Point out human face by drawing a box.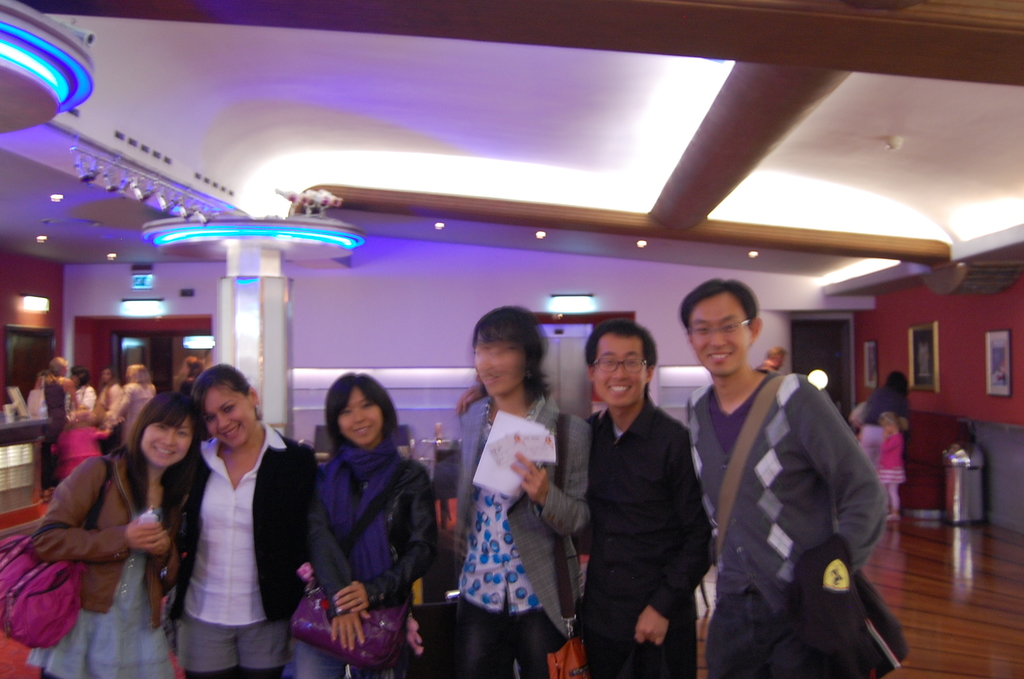
l=199, t=386, r=254, b=450.
